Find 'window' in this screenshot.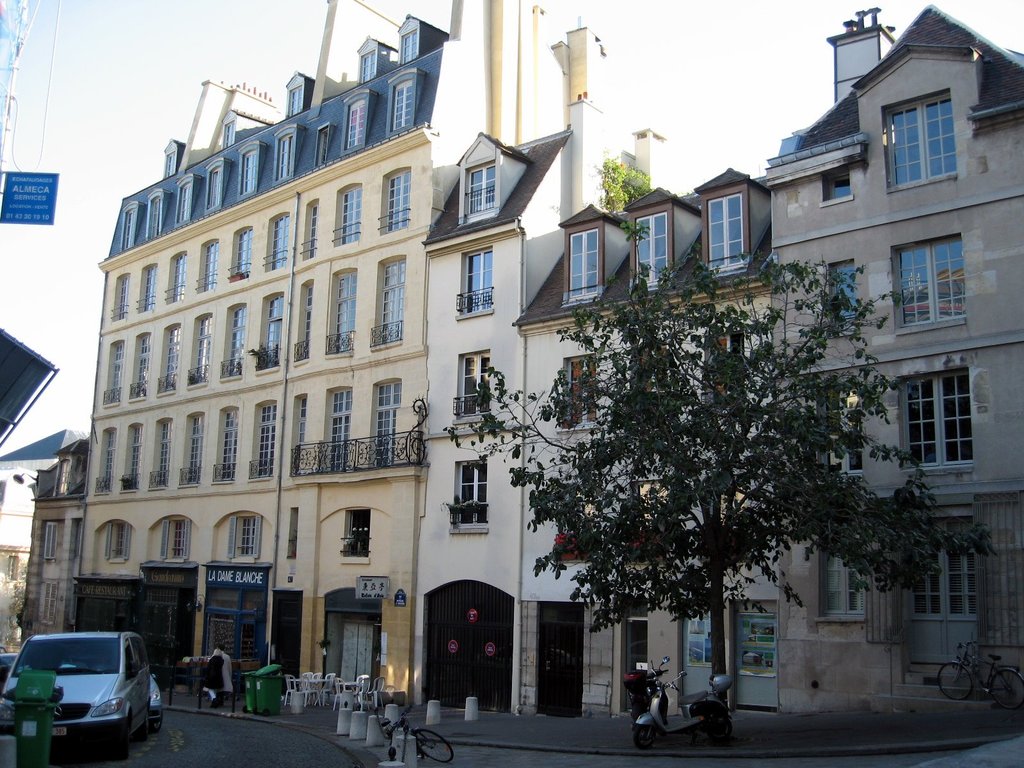
The bounding box for 'window' is [564,227,603,299].
